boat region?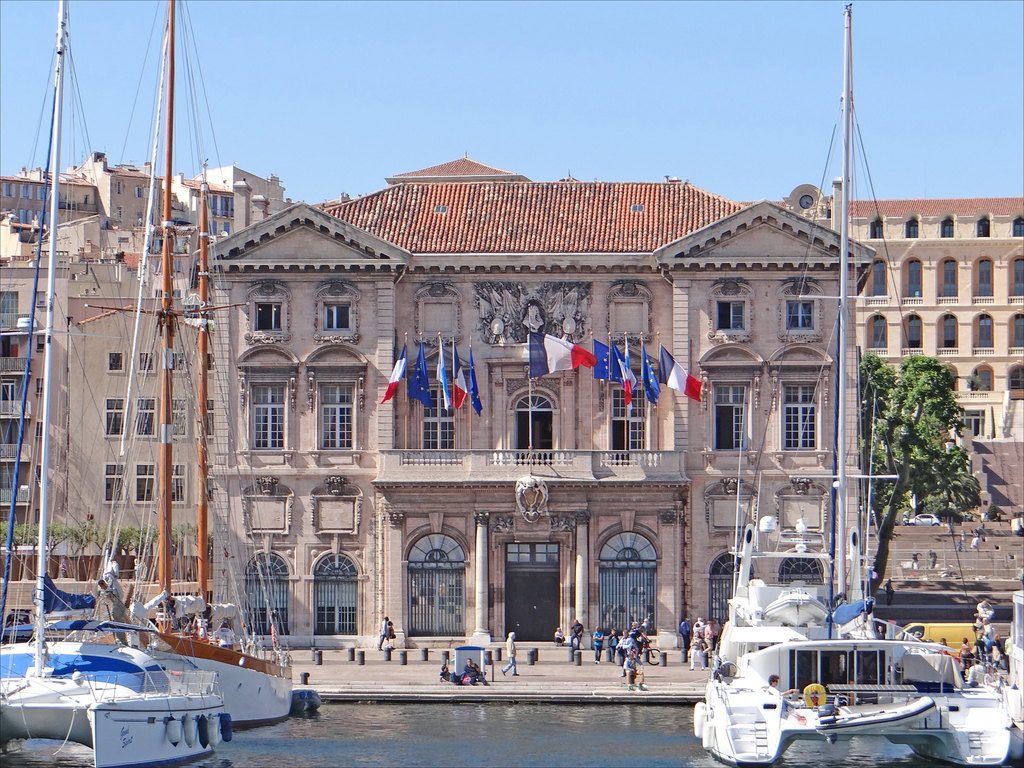
4/607/115/643
